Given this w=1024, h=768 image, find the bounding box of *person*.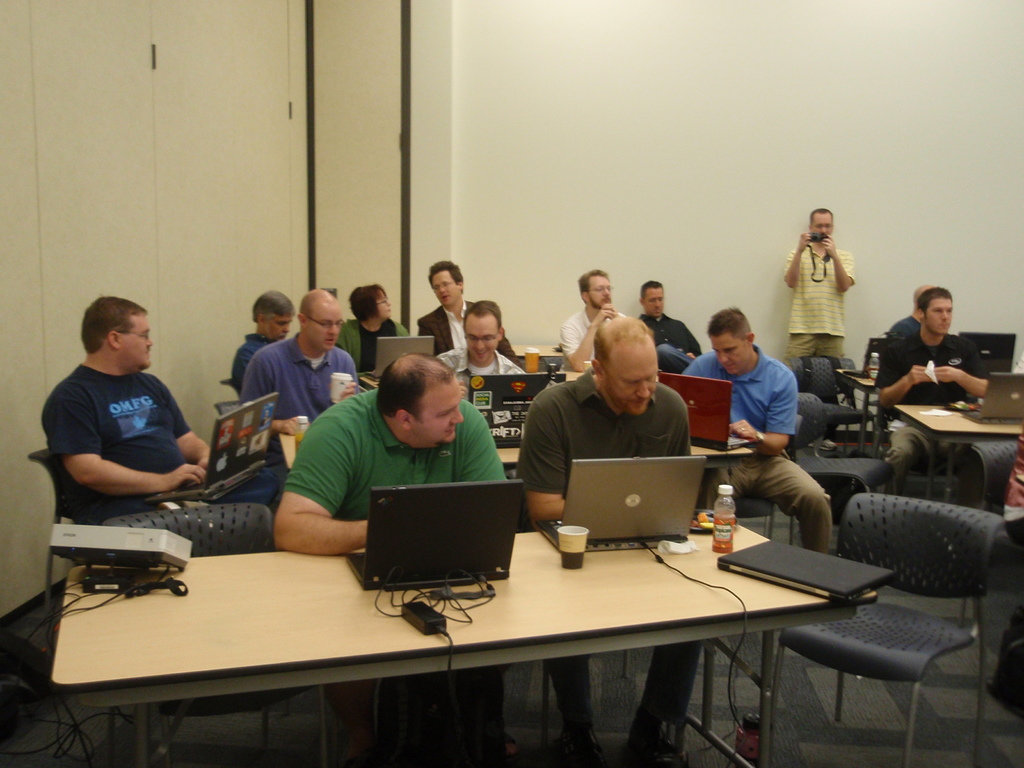
{"x1": 868, "y1": 285, "x2": 992, "y2": 500}.
